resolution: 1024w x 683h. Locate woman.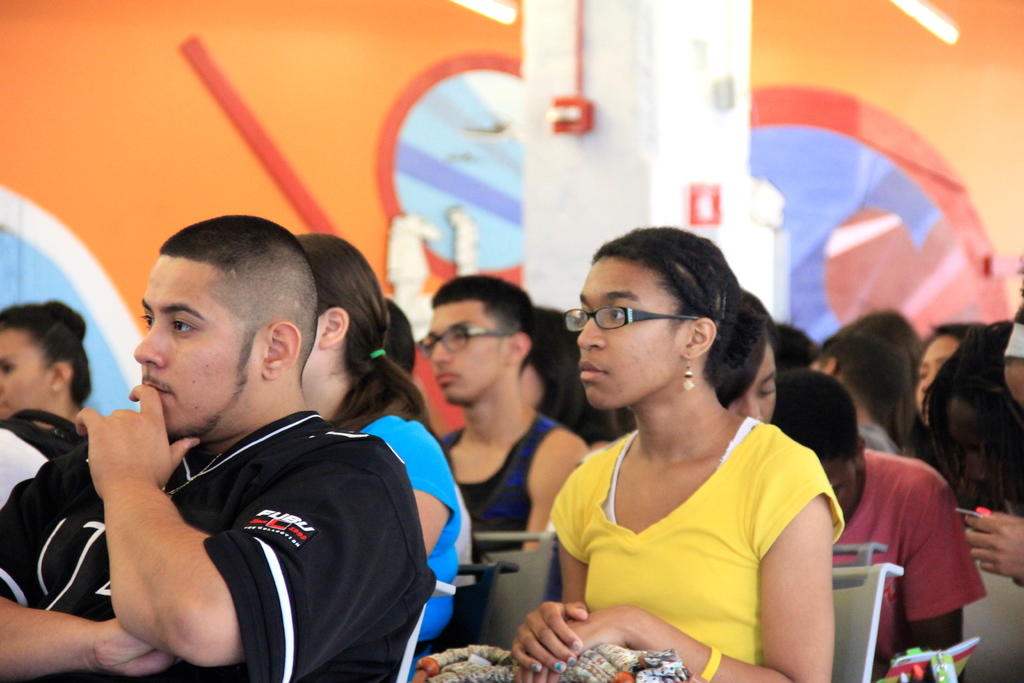
<box>895,313,1012,526</box>.
